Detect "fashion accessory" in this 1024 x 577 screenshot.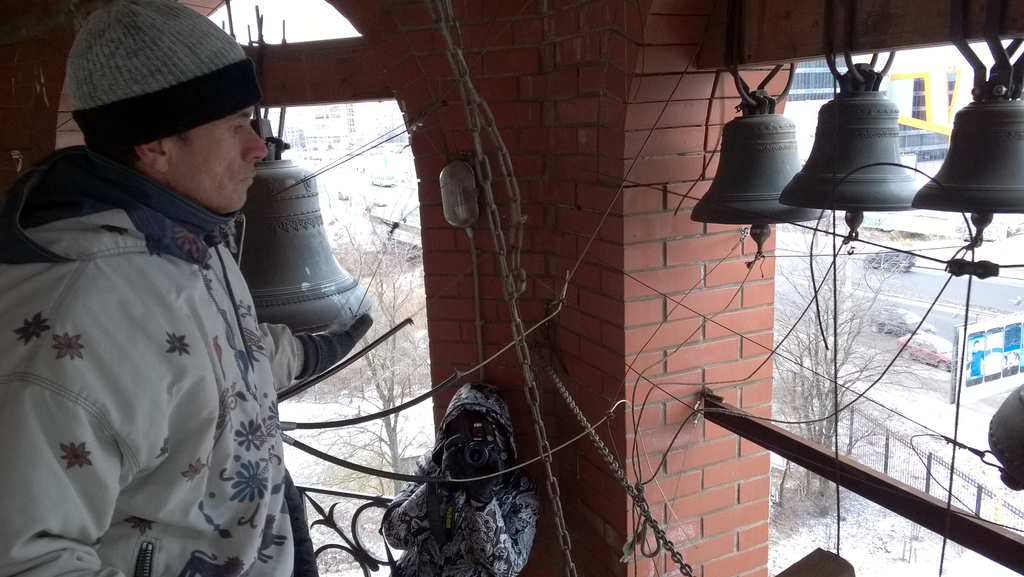
Detection: (left=61, top=0, right=263, bottom=160).
